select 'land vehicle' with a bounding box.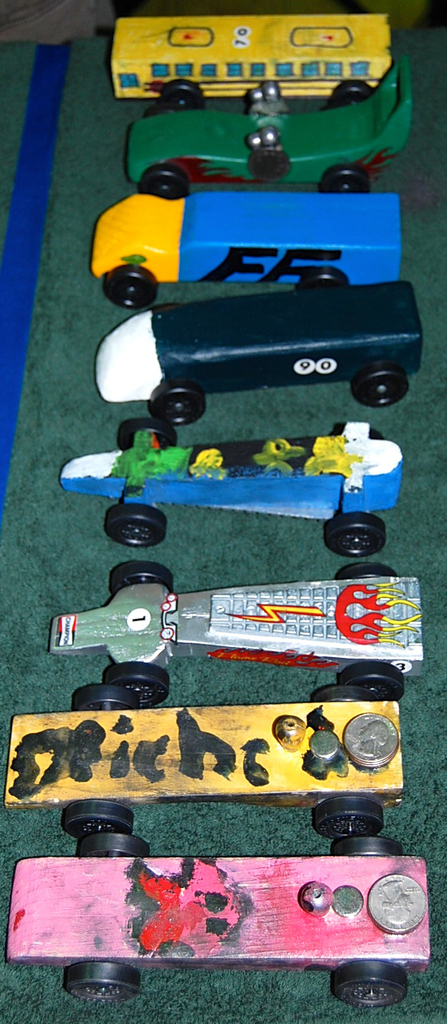
Rect(7, 832, 432, 1012).
